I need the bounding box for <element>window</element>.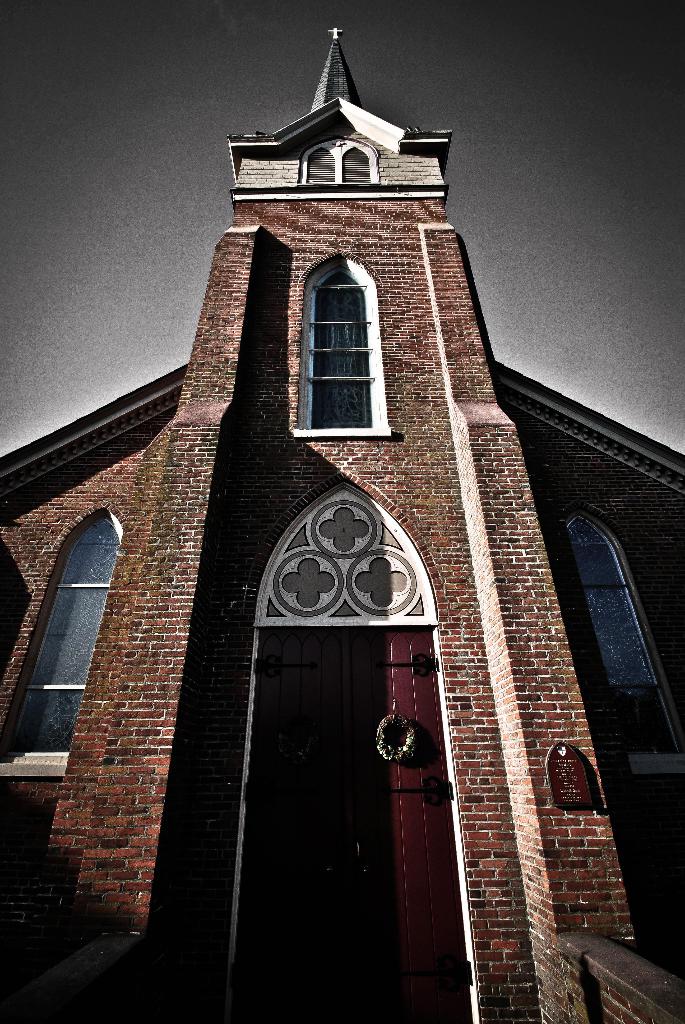
Here it is: x1=24 y1=512 x2=107 y2=794.
